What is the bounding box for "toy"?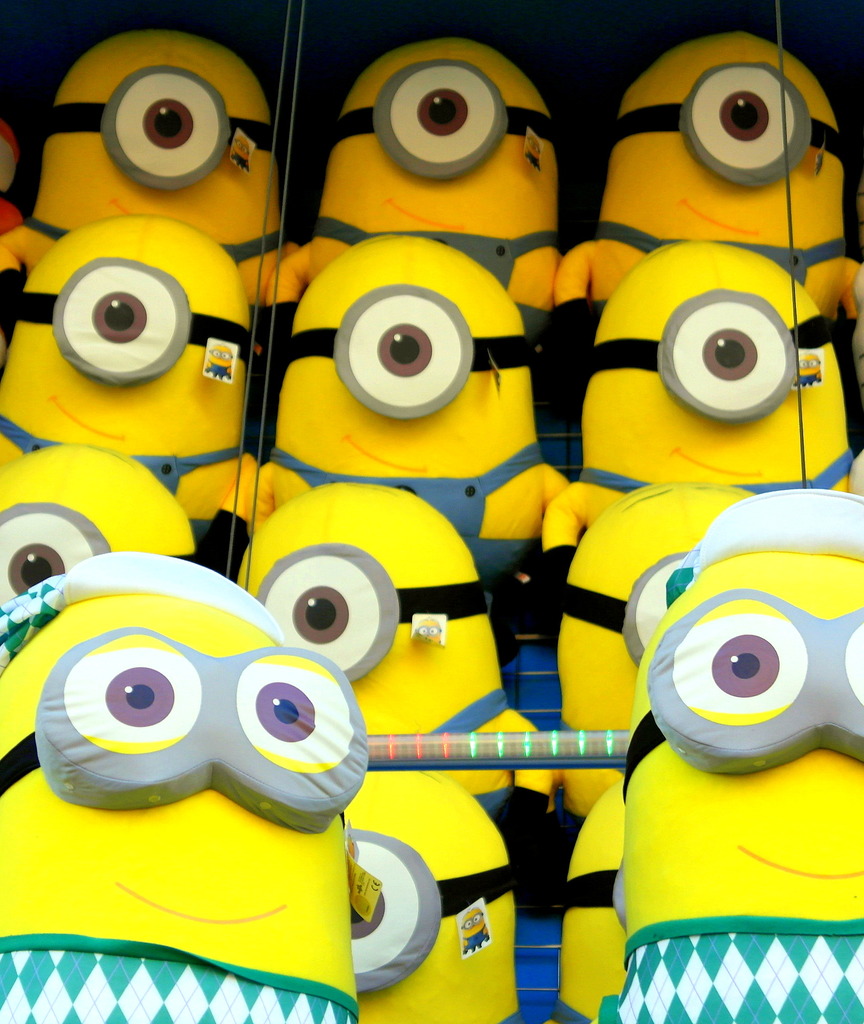
x1=560 y1=35 x2=863 y2=316.
